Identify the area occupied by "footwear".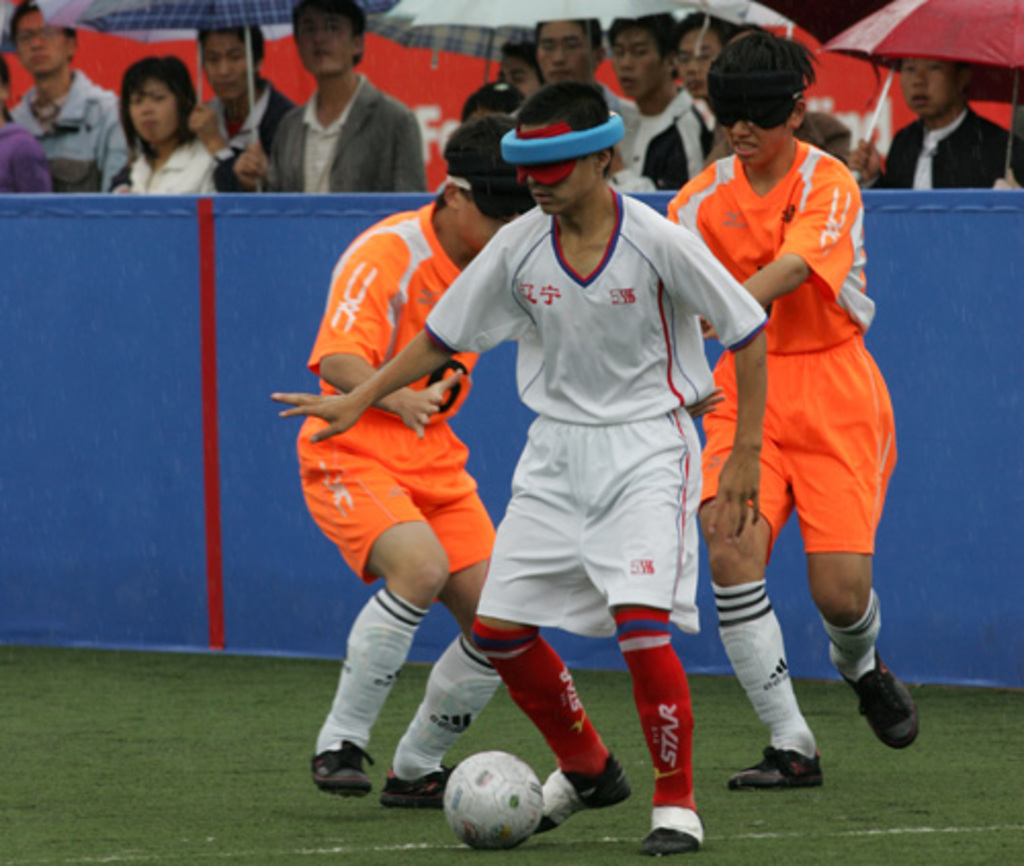
Area: <region>842, 672, 932, 764</region>.
